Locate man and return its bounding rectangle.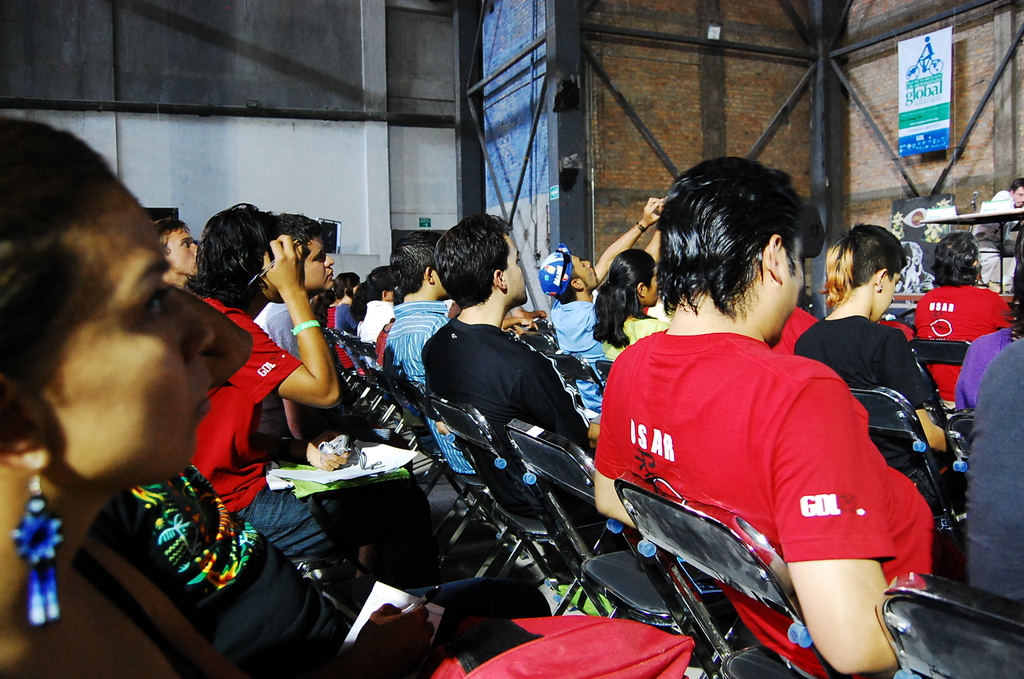
(left=192, top=204, right=431, bottom=596).
